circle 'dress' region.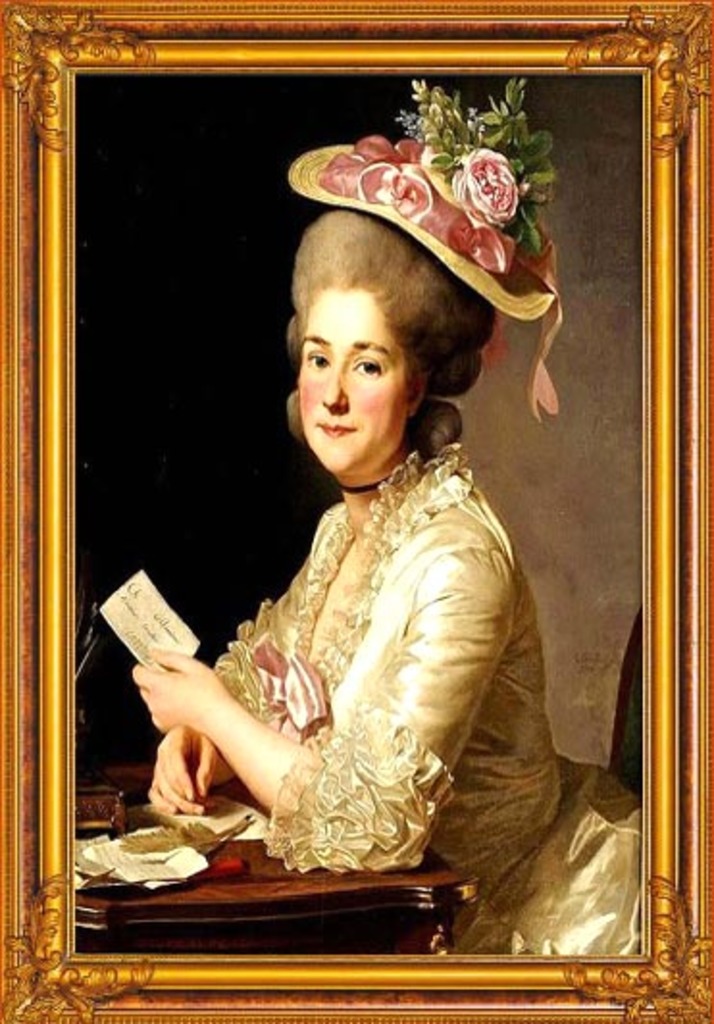
Region: rect(212, 443, 639, 951).
